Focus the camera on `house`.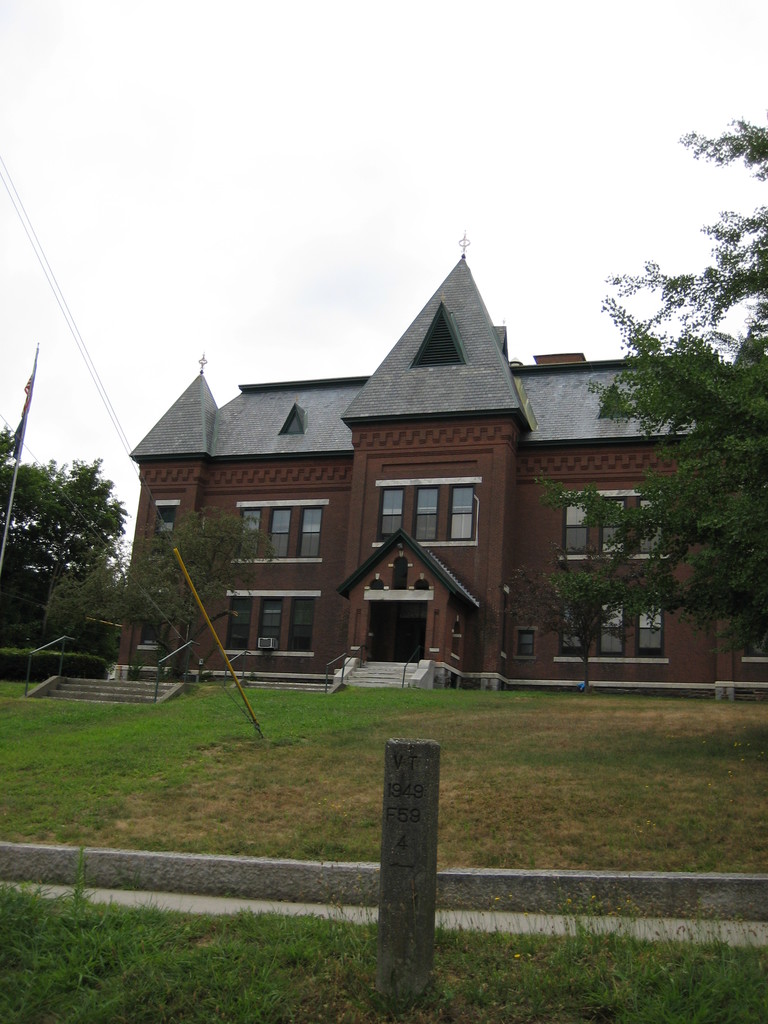
Focus region: [118,243,675,690].
